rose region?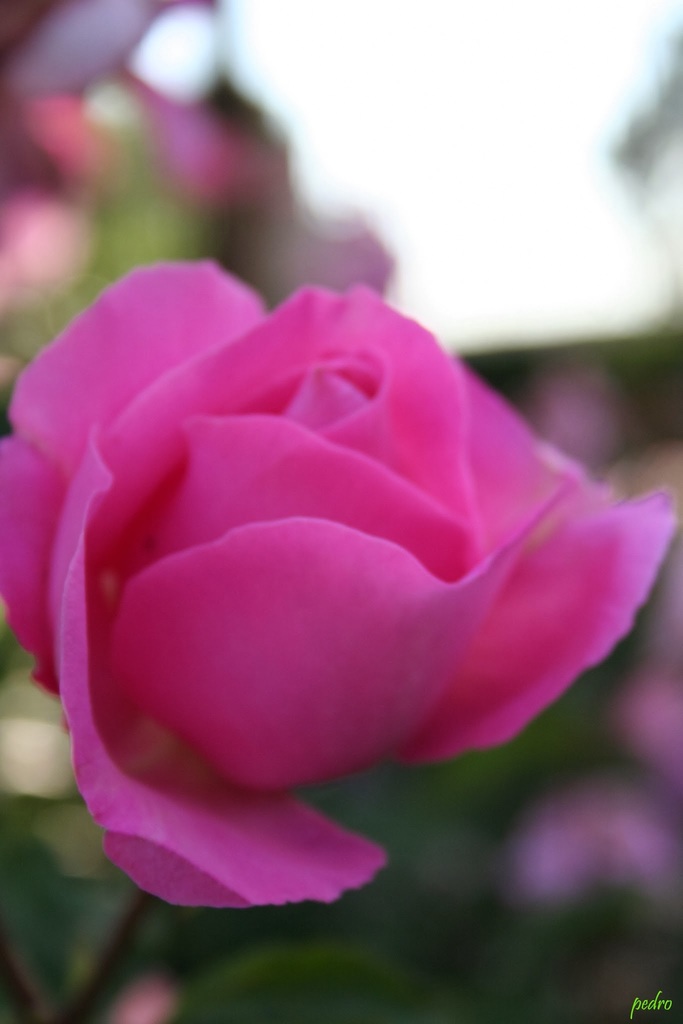
bbox=(0, 256, 677, 910)
